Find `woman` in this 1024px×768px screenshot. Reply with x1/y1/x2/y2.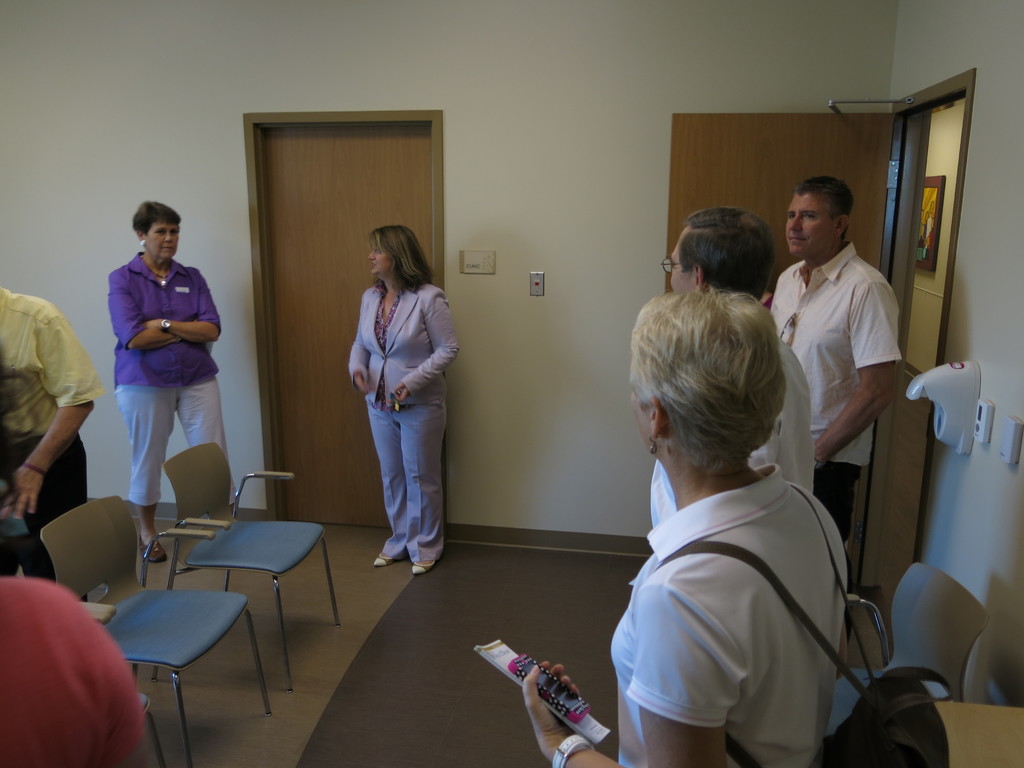
339/220/460/572.
